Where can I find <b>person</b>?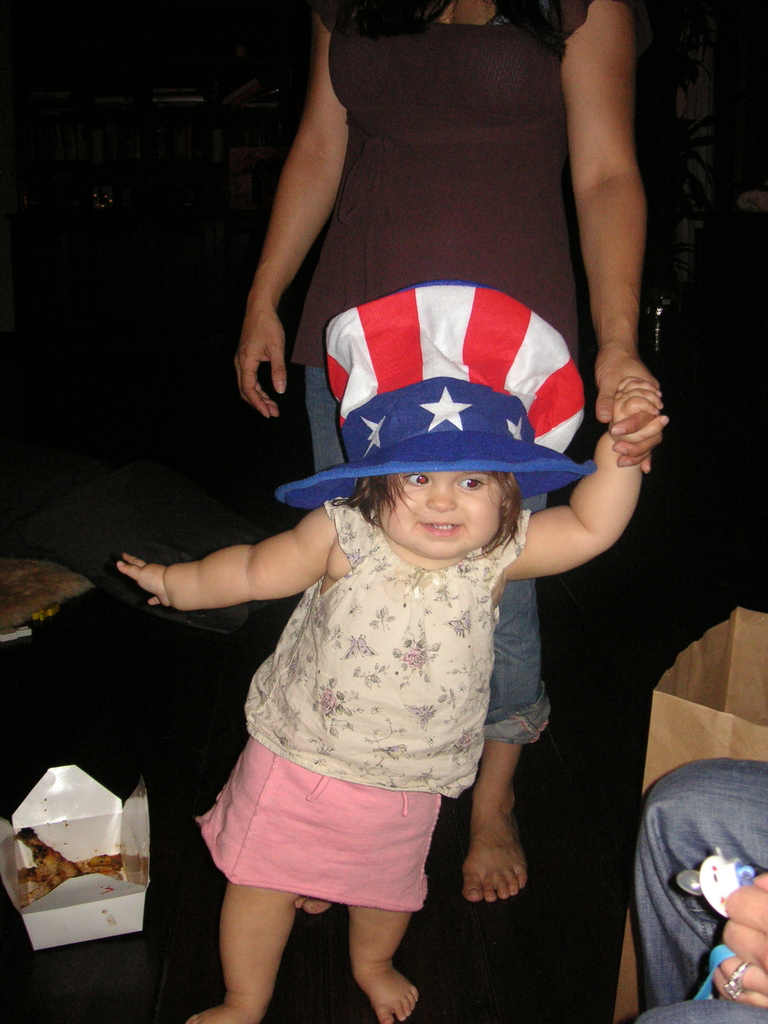
You can find it at [left=102, top=368, right=668, bottom=1023].
